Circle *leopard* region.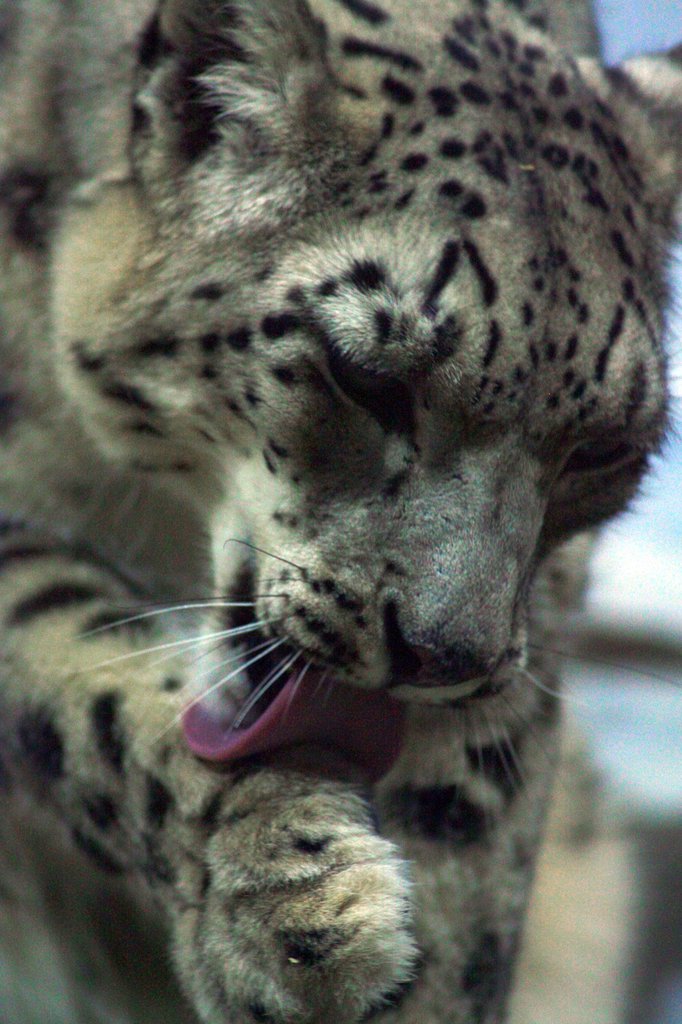
Region: pyautogui.locateOnScreen(0, 0, 681, 1023).
